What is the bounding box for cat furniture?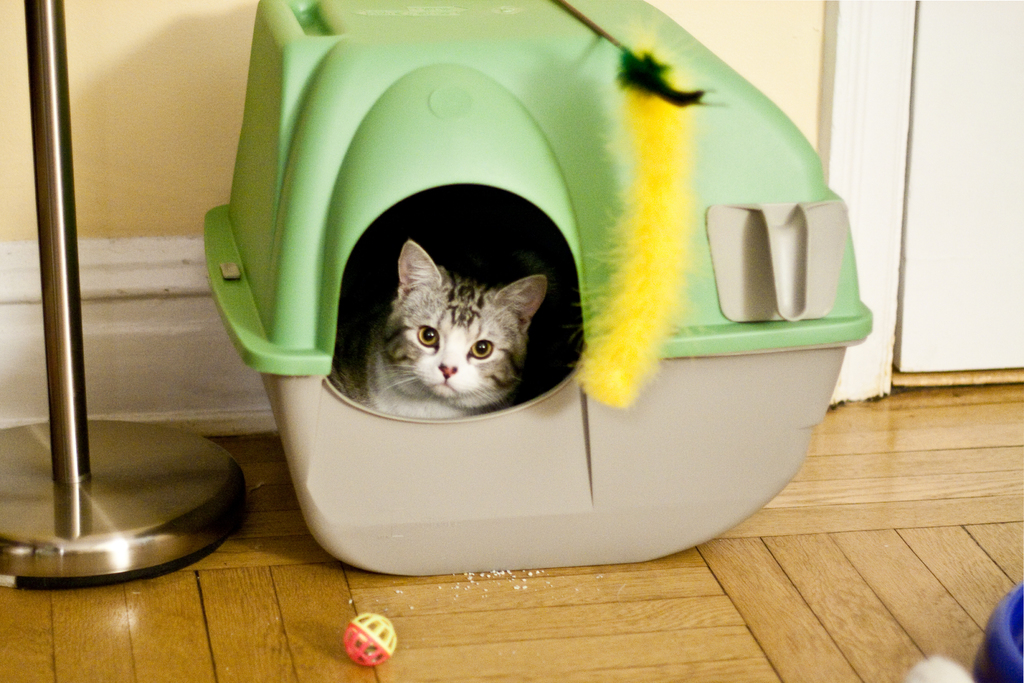
(205,0,873,578).
